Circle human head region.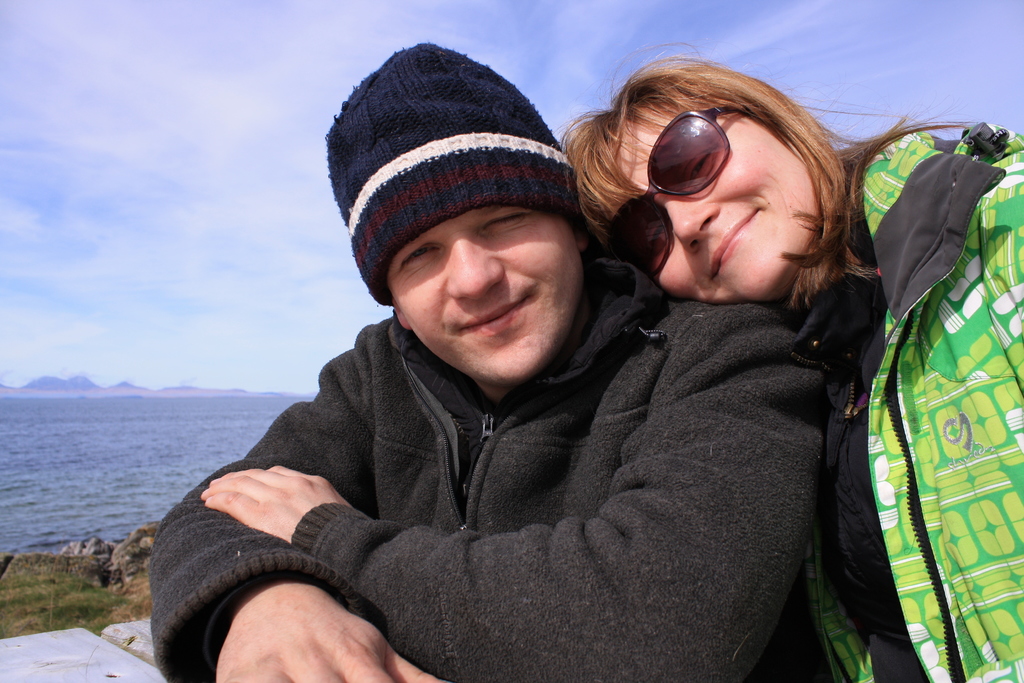
Region: left=323, top=71, right=620, bottom=386.
